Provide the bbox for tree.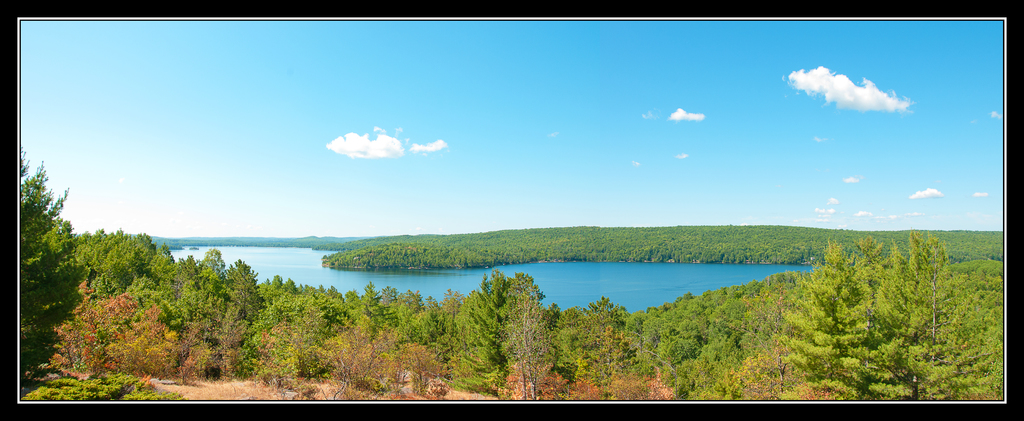
crop(364, 278, 397, 342).
